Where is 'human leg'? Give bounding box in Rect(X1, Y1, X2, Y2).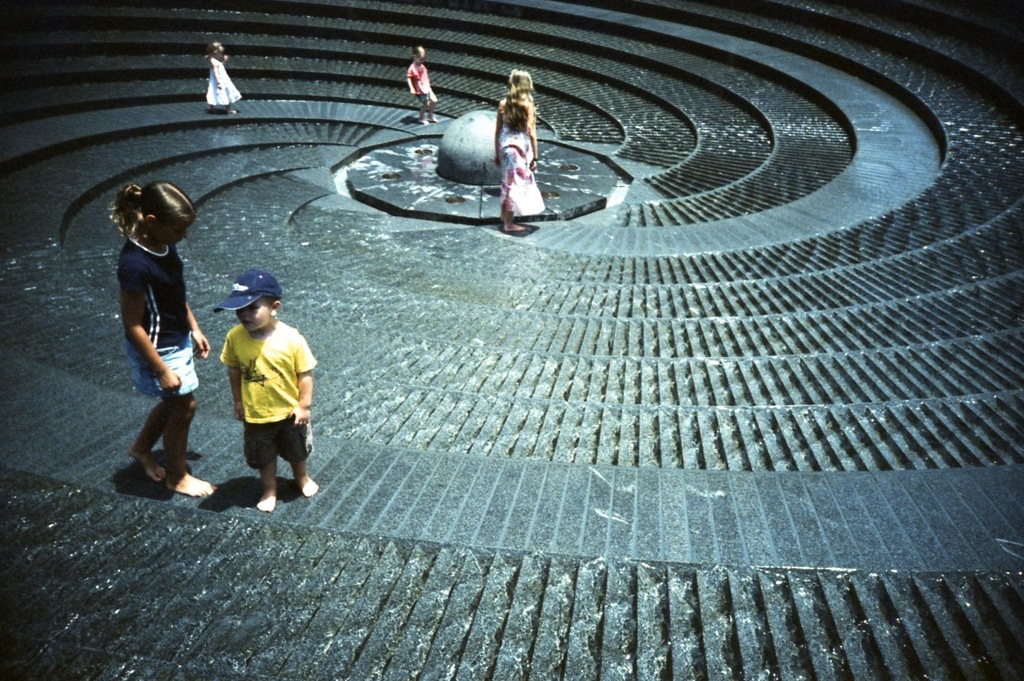
Rect(291, 457, 323, 497).
